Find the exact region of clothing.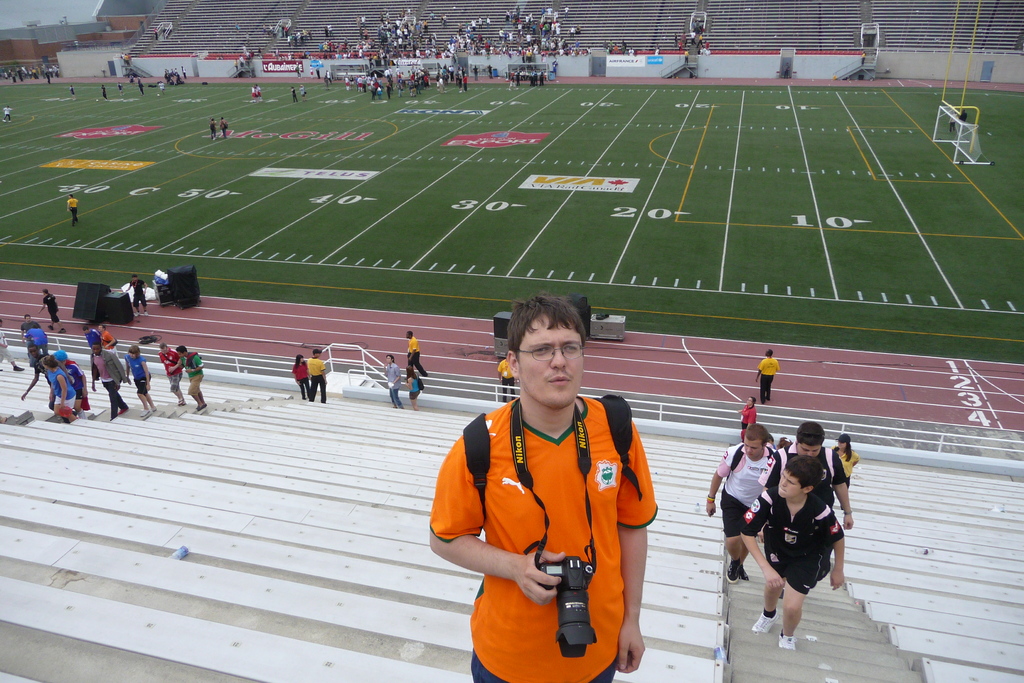
Exact region: {"left": 155, "top": 347, "right": 177, "bottom": 375}.
